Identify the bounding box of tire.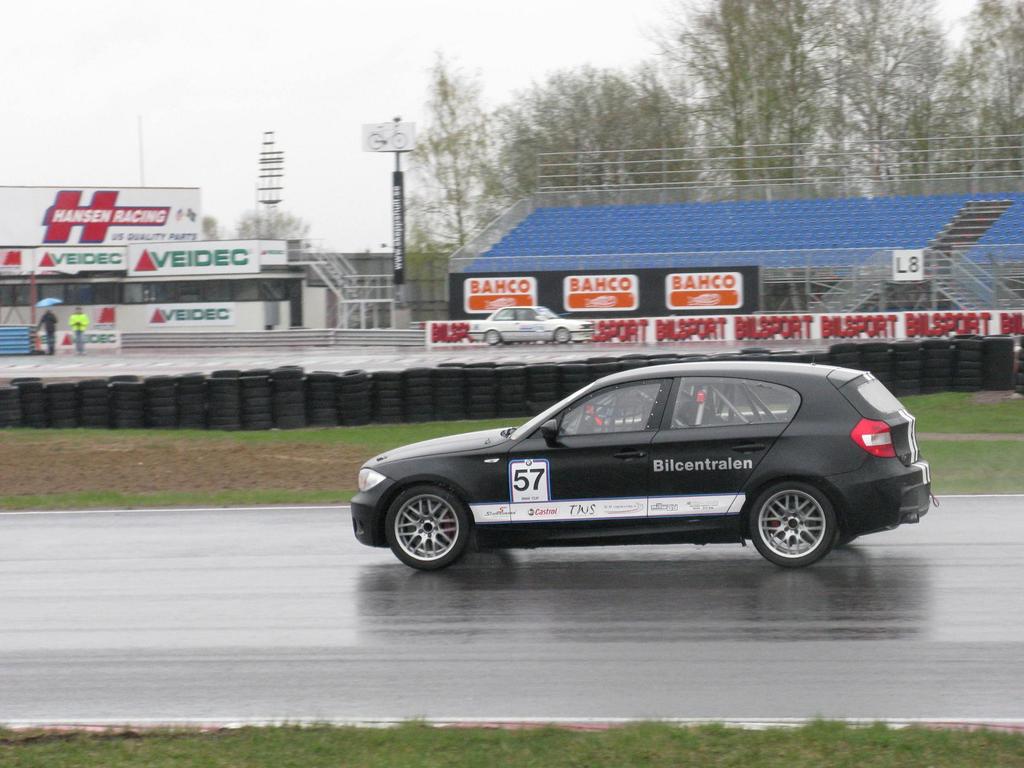
(382, 492, 472, 572).
